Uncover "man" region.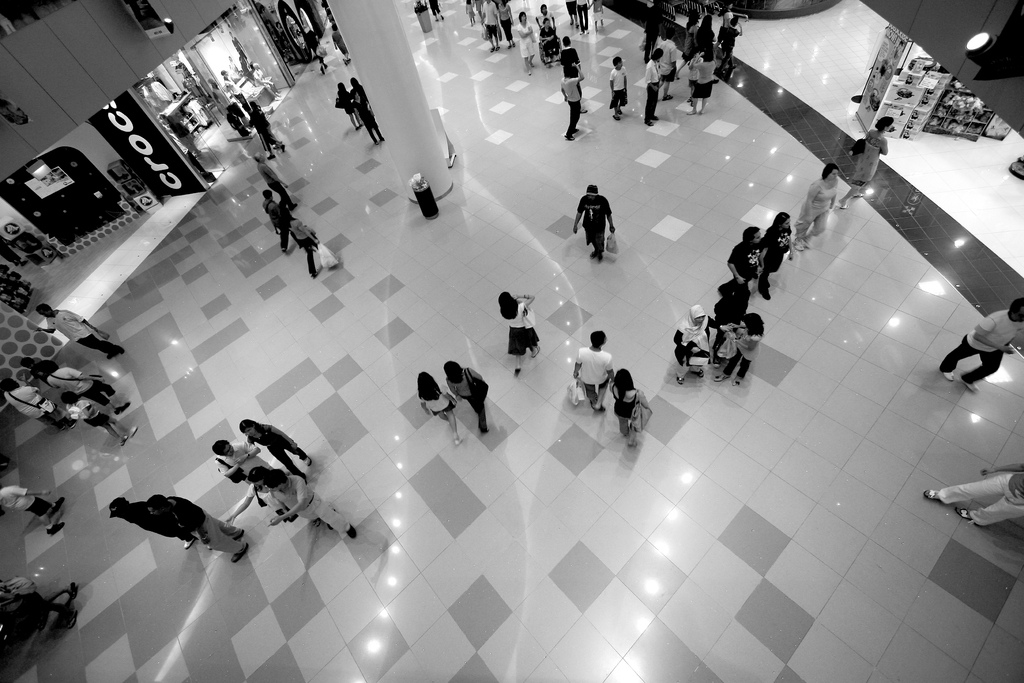
Uncovered: <box>579,0,589,34</box>.
